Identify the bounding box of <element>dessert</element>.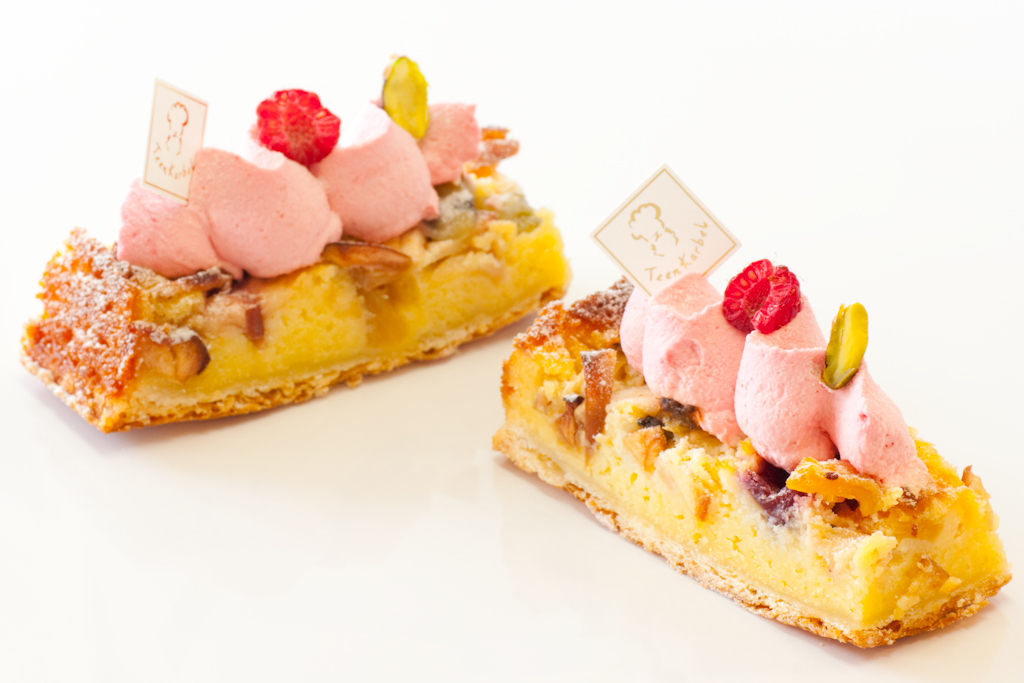
l=492, t=169, r=1009, b=650.
